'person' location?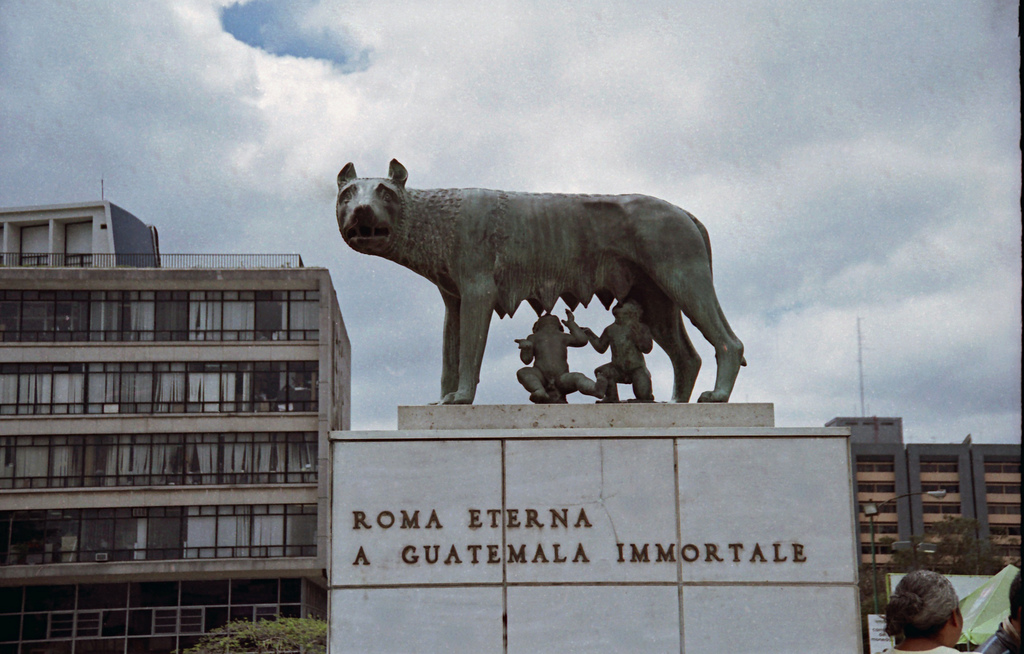
region(885, 571, 971, 653)
